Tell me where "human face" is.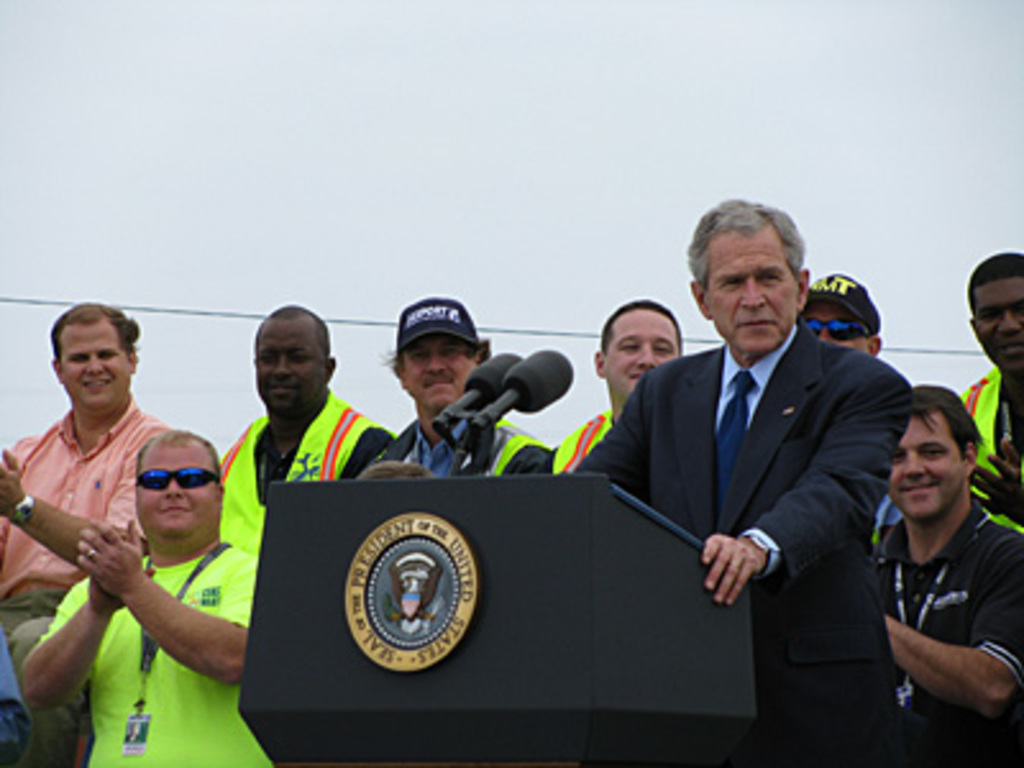
"human face" is at 804 305 868 346.
